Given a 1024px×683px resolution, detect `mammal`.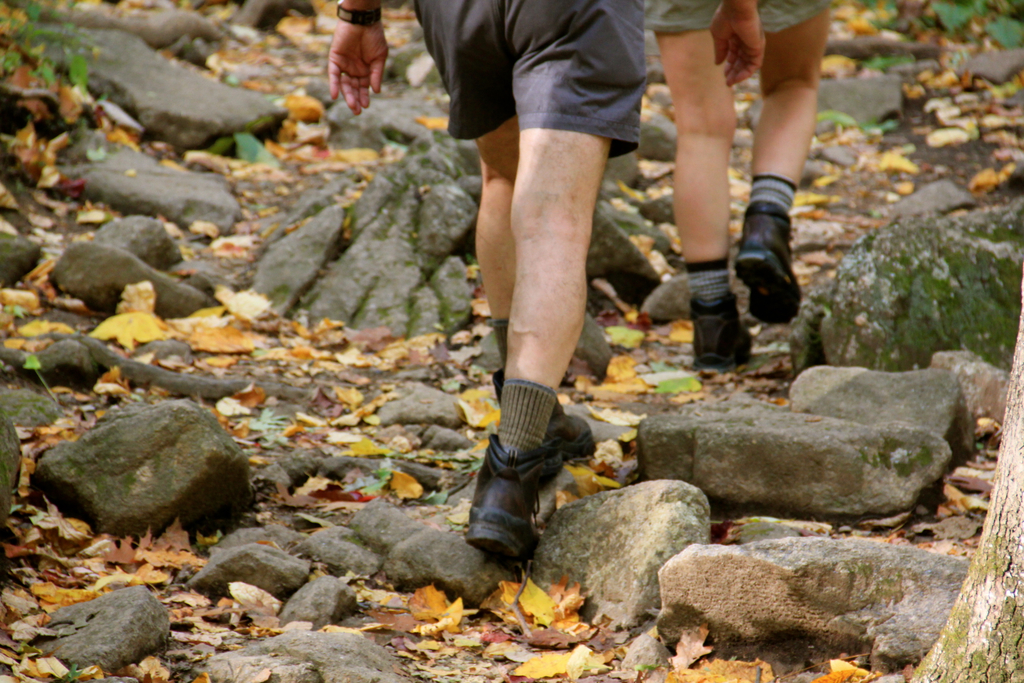
<box>632,0,840,345</box>.
